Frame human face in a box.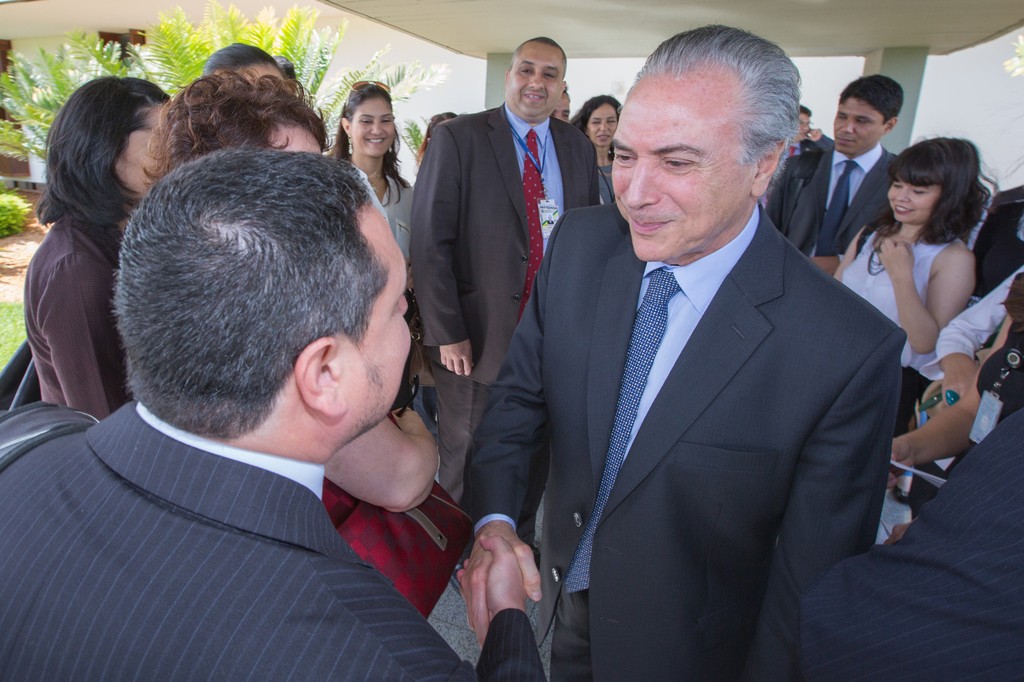
[left=505, top=42, right=565, bottom=118].
